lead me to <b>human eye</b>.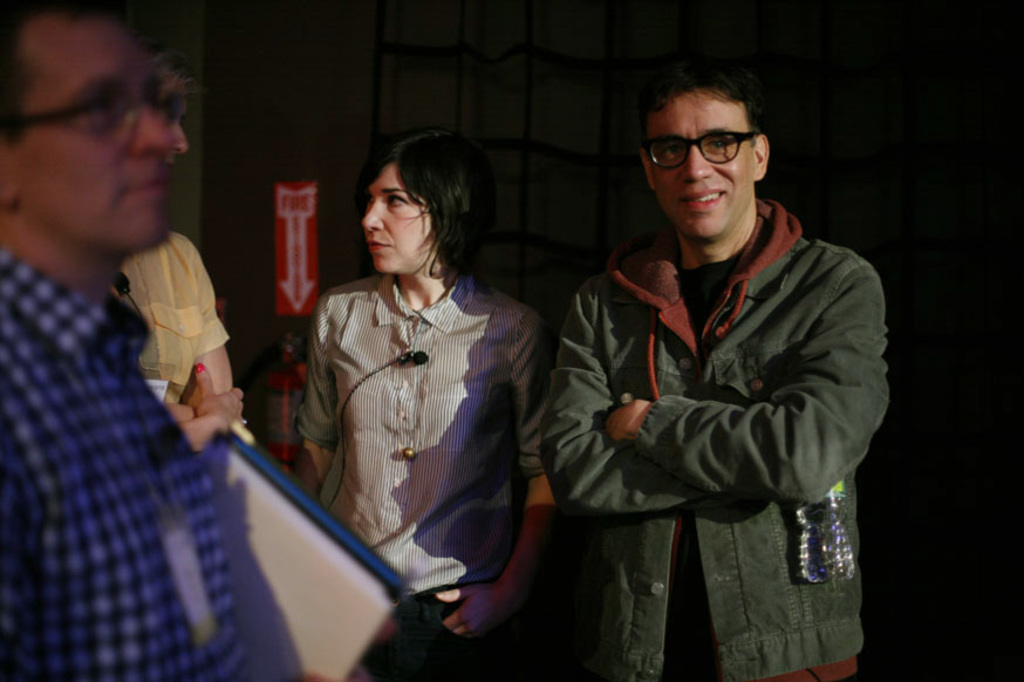
Lead to (706,132,740,156).
